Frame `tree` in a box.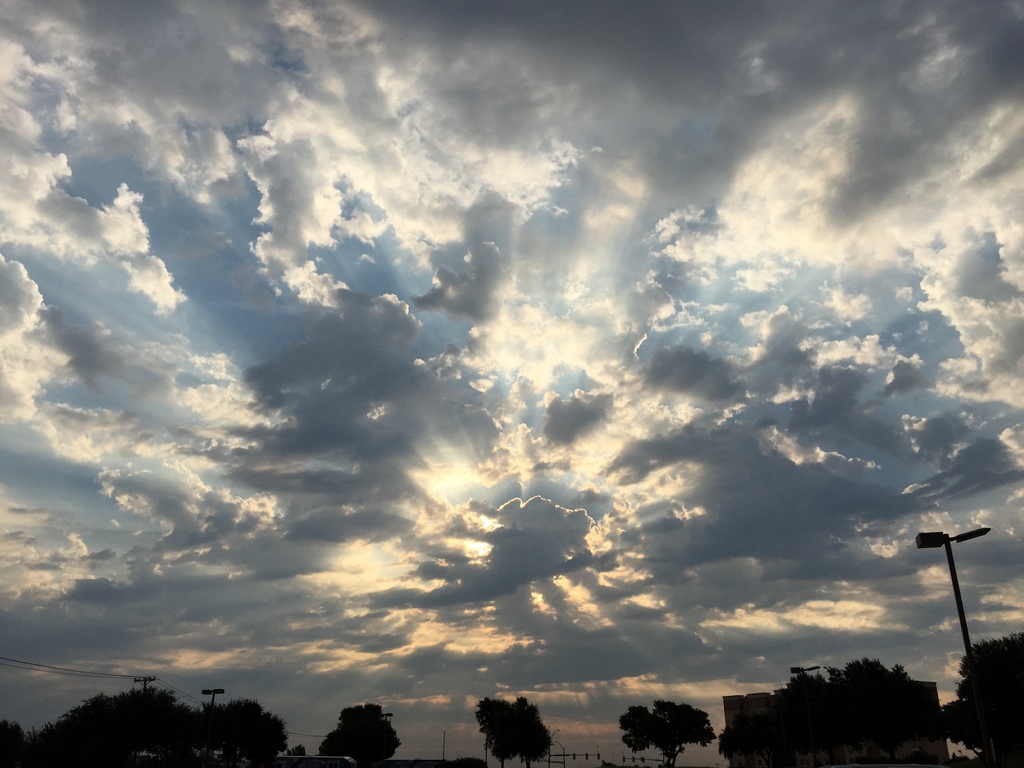
318/701/404/767.
